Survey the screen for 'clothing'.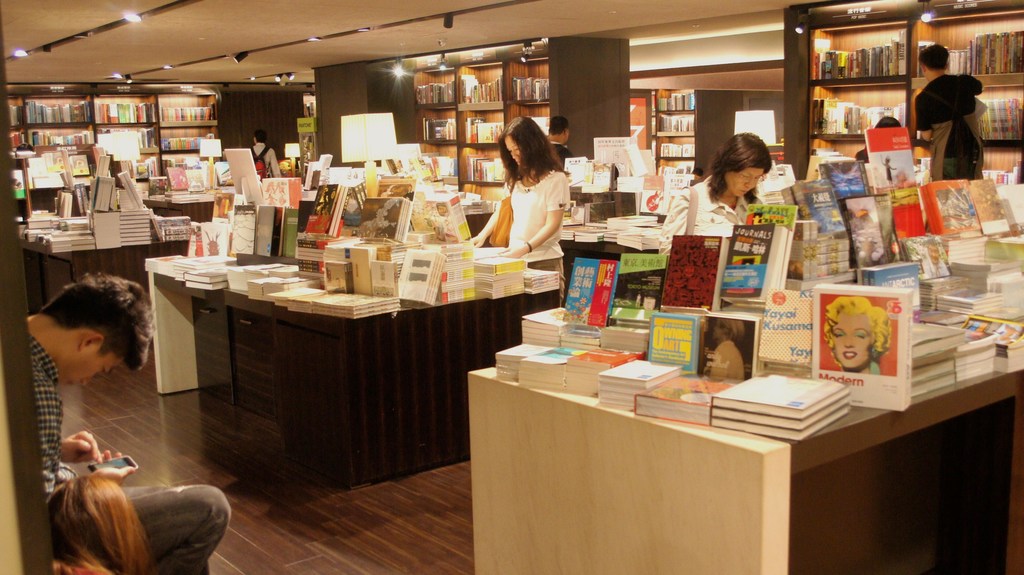
Survey found: [left=918, top=49, right=1003, bottom=172].
